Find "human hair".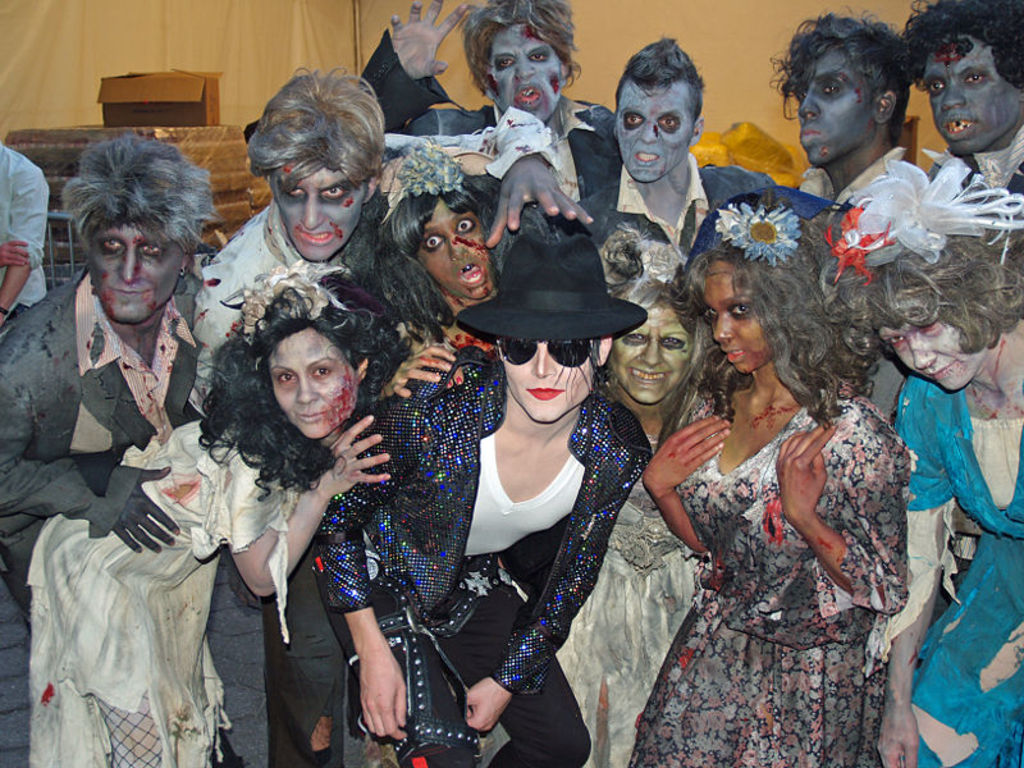
region(855, 224, 1023, 360).
